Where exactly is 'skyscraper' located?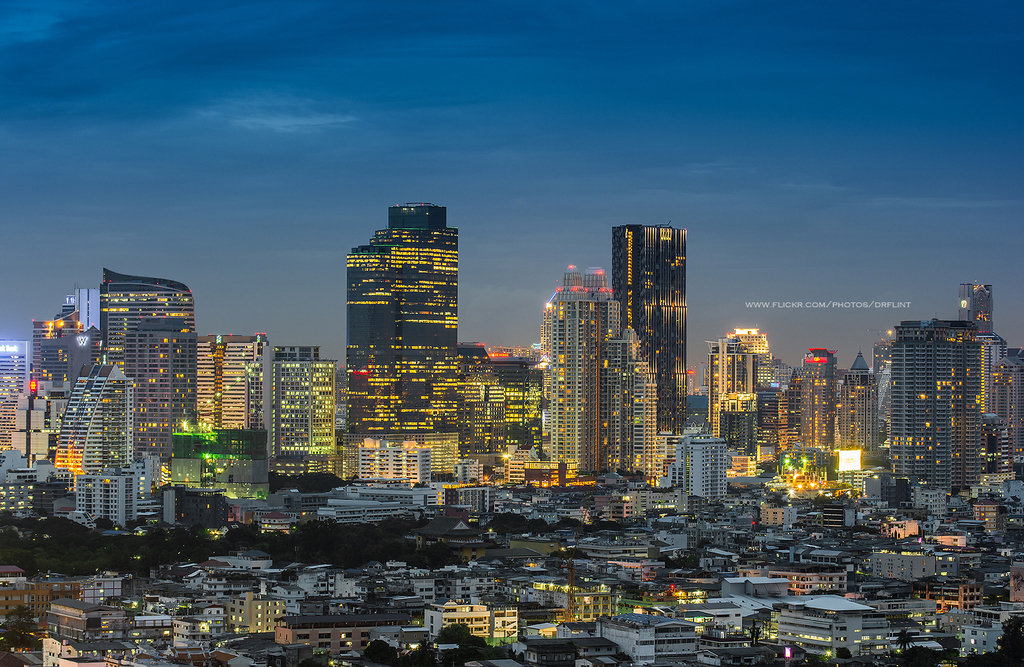
Its bounding box is (890, 283, 1023, 477).
